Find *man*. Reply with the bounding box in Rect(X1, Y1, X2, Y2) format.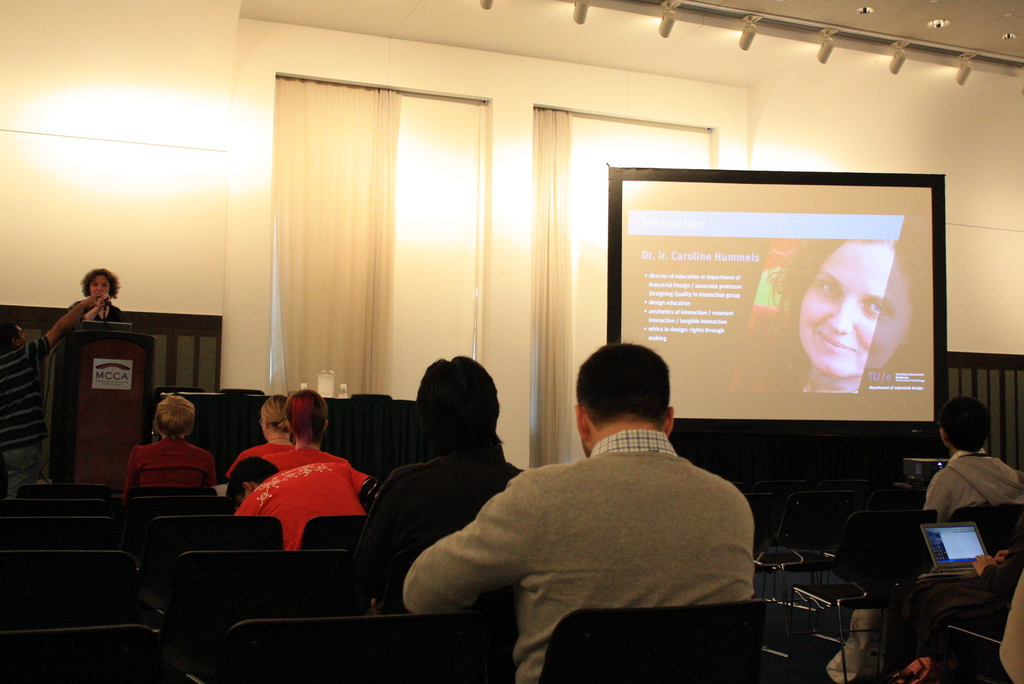
Rect(403, 339, 753, 682).
